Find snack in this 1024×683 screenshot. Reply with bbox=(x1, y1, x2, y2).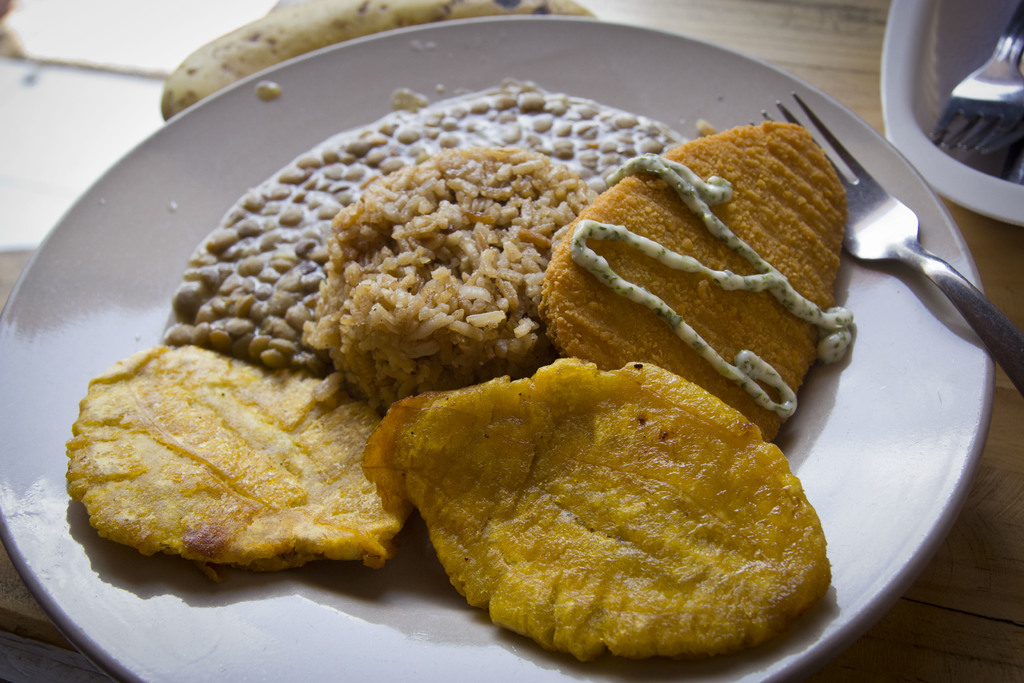
bbox=(539, 119, 856, 444).
